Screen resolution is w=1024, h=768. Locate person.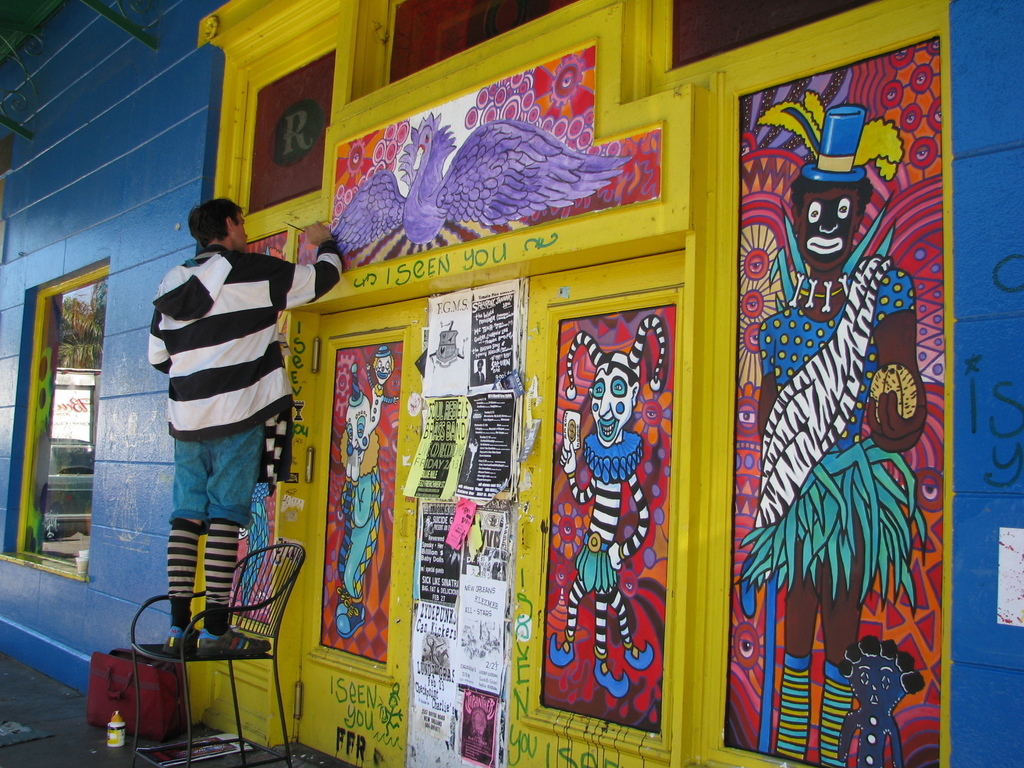
x1=547 y1=314 x2=668 y2=701.
